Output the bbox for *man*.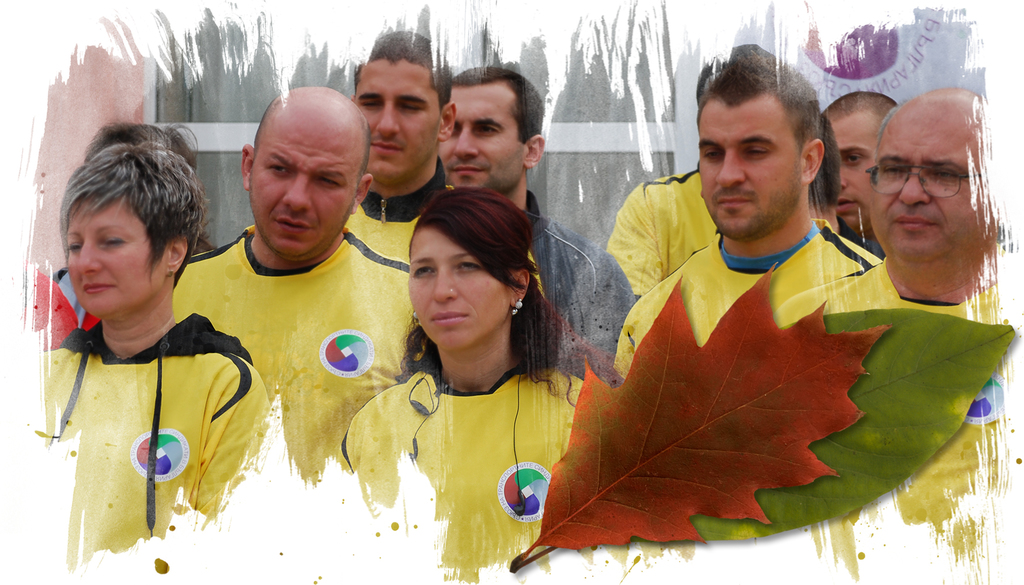
detection(808, 108, 886, 259).
